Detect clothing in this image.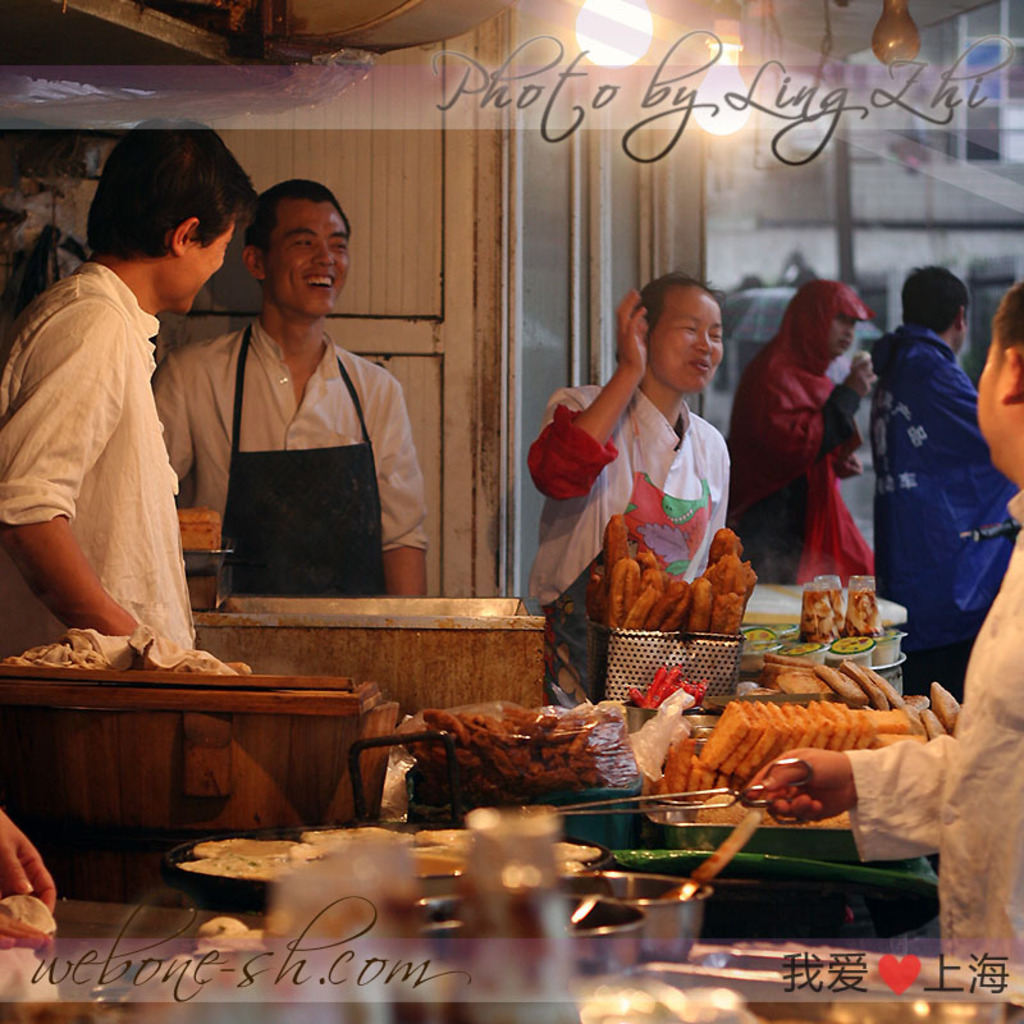
Detection: (854, 329, 1023, 690).
